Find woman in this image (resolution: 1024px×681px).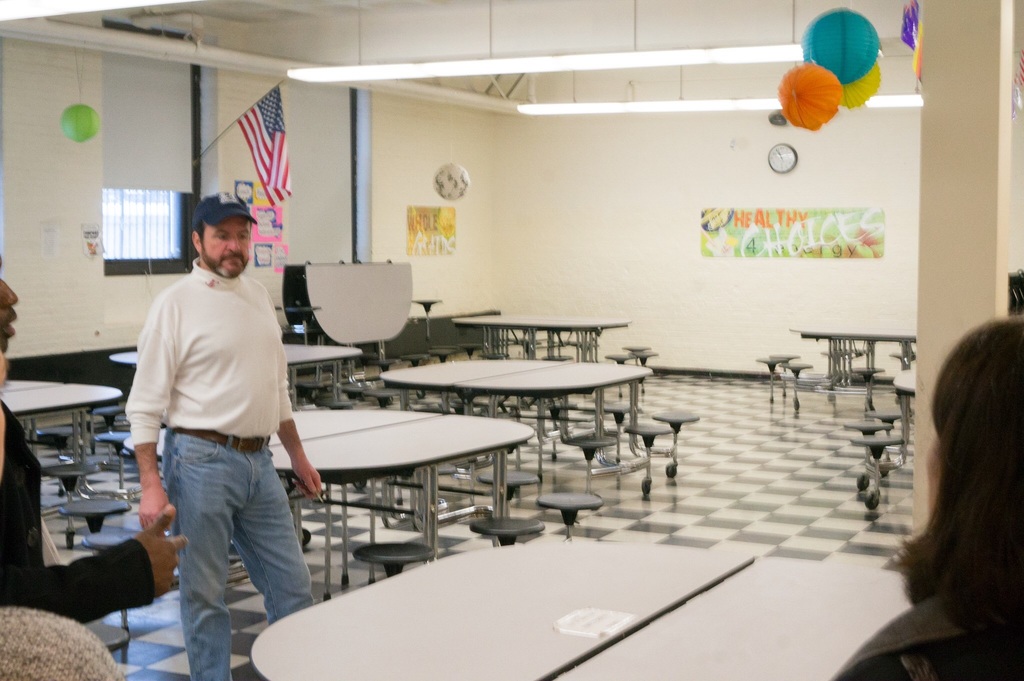
(left=0, top=250, right=184, bottom=625).
